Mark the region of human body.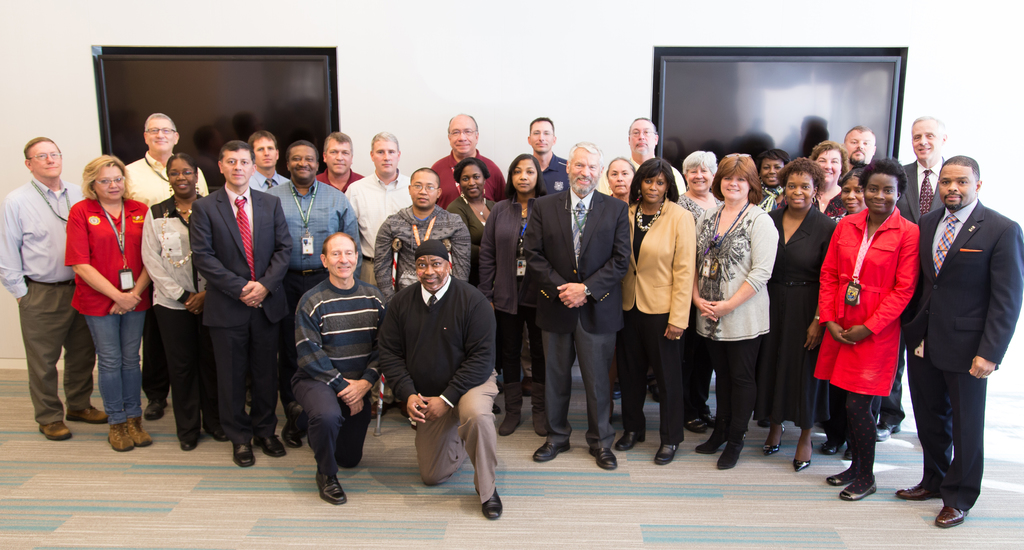
Region: (901,148,1023,523).
